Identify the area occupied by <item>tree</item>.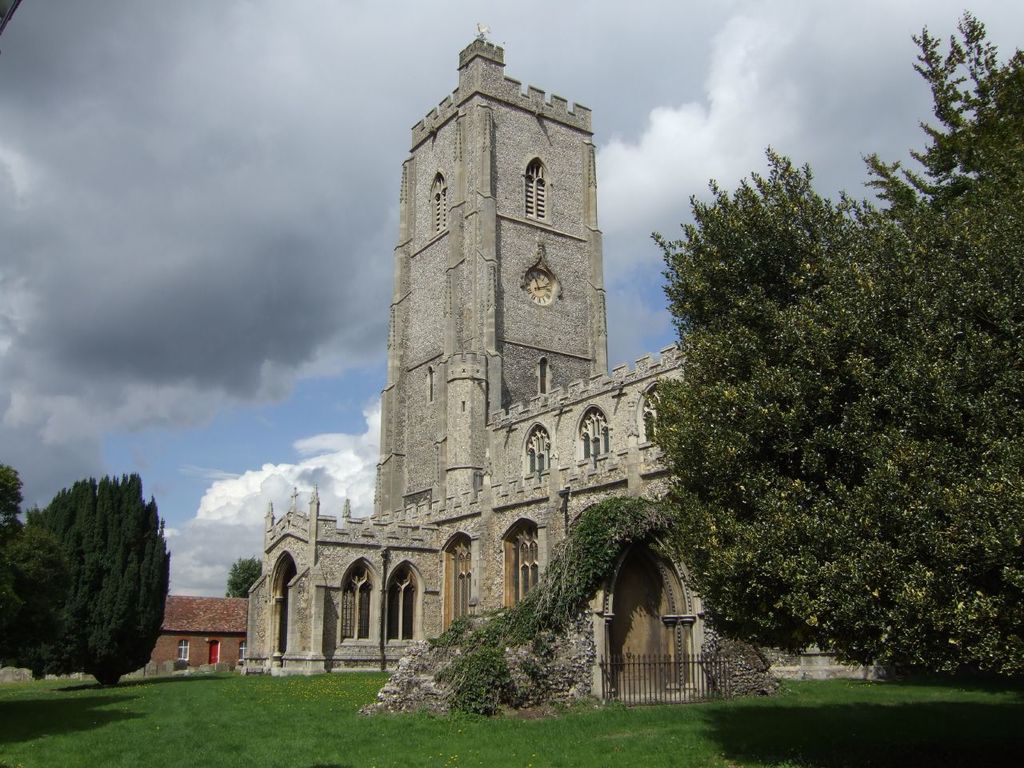
Area: box=[231, 555, 274, 609].
